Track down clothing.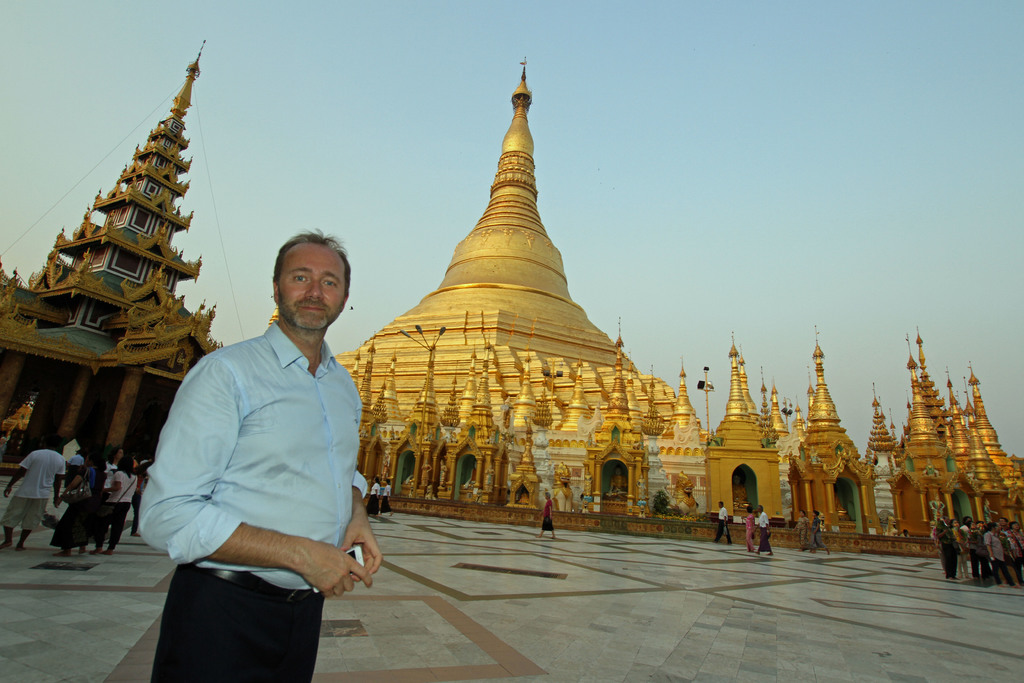
Tracked to x1=369 y1=472 x2=381 y2=513.
